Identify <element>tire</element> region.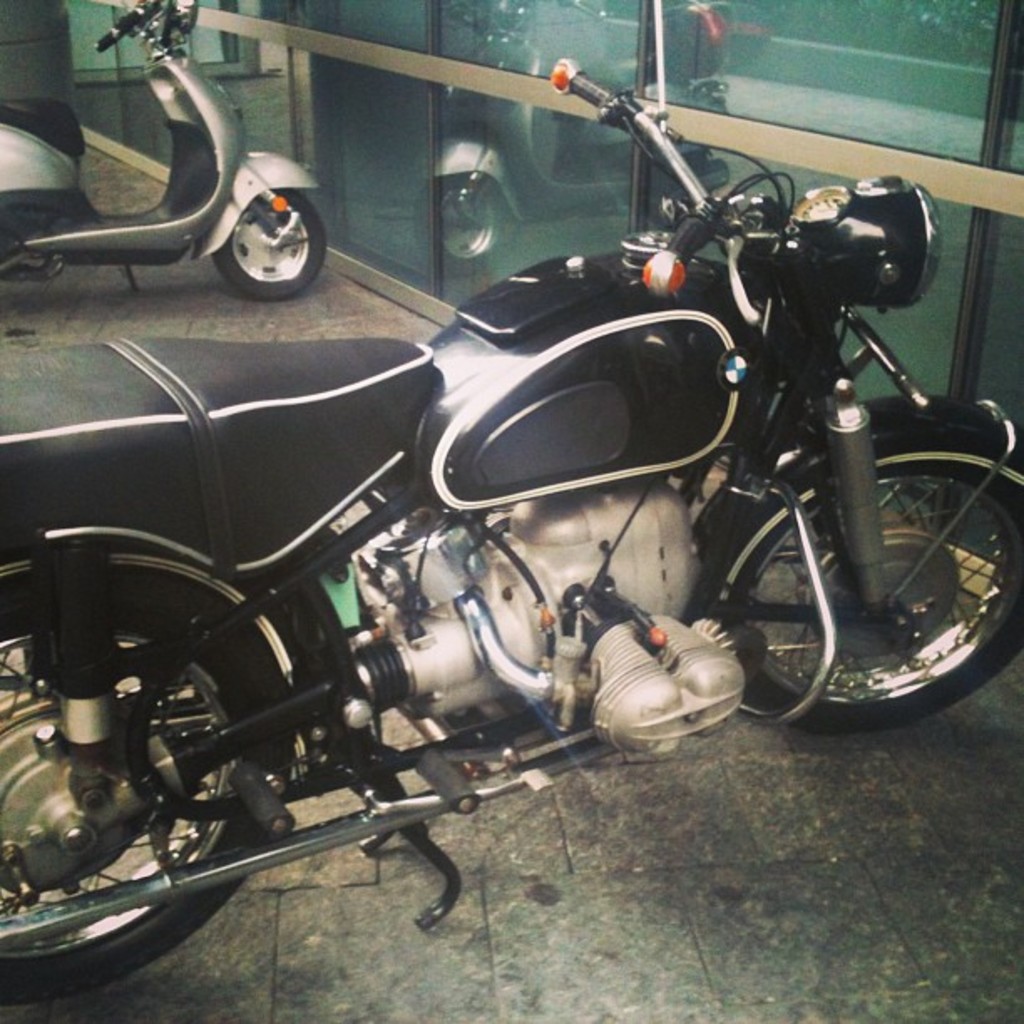
Region: x1=0, y1=562, x2=298, y2=1004.
